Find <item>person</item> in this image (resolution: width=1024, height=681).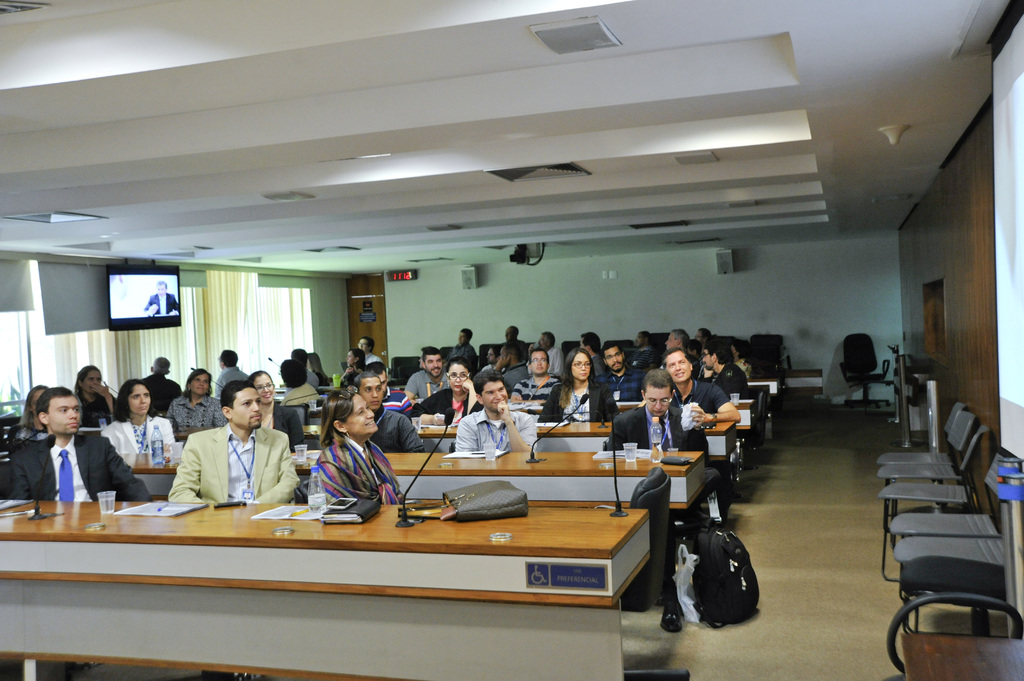
left=548, top=347, right=599, bottom=433.
